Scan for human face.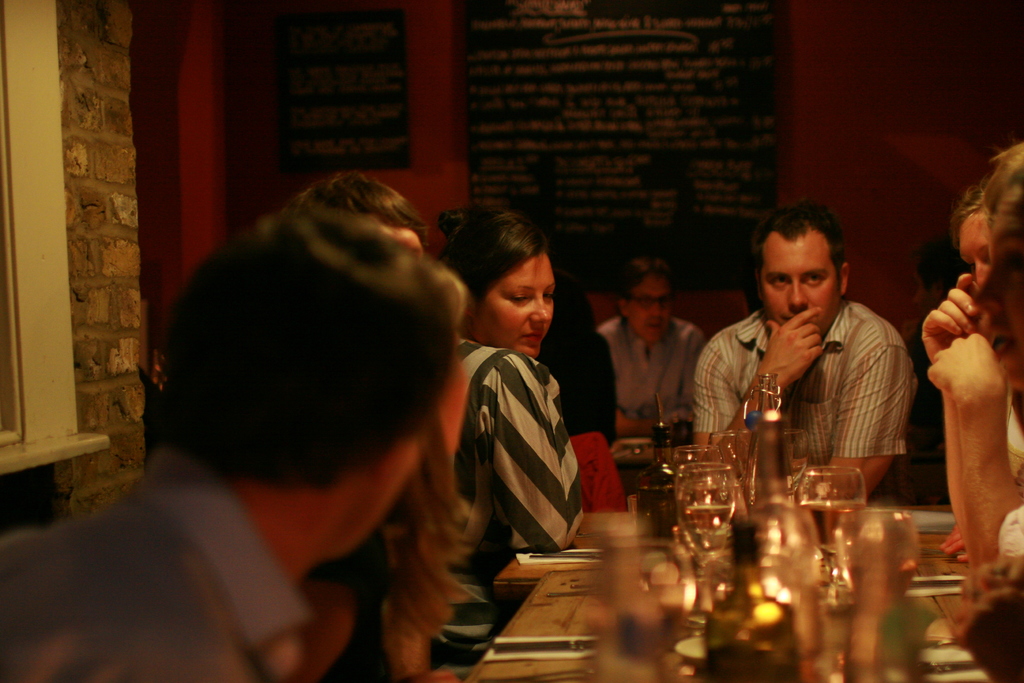
Scan result: l=474, t=252, r=561, b=368.
